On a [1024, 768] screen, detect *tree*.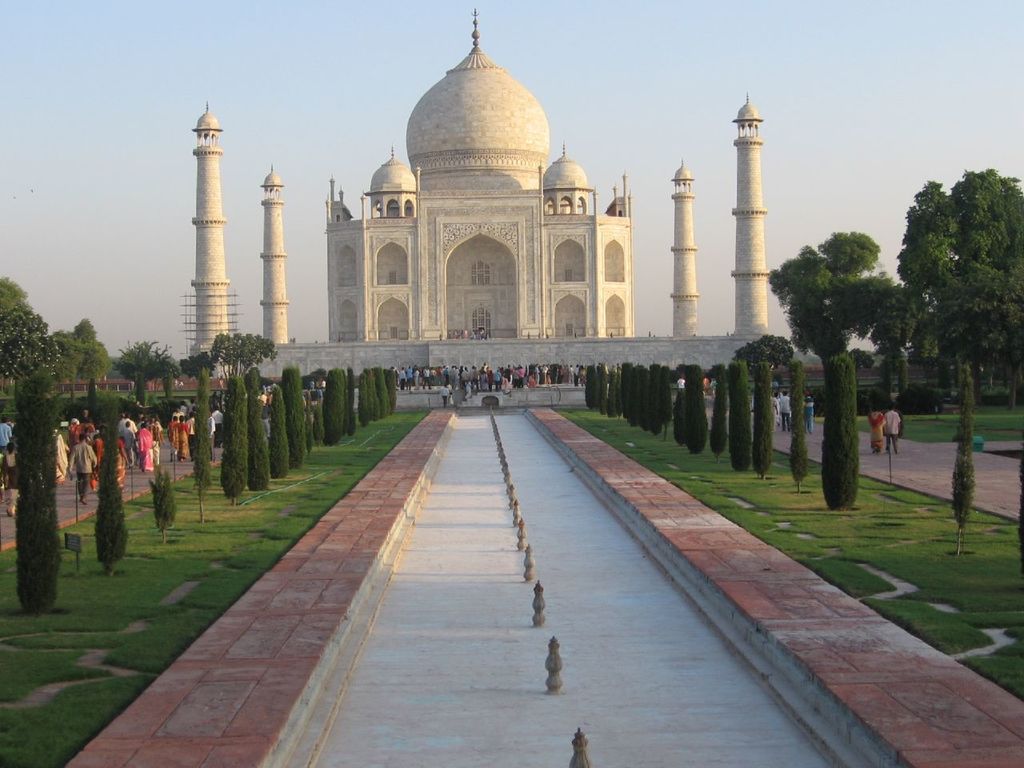
[x1=49, y1=318, x2=113, y2=385].
